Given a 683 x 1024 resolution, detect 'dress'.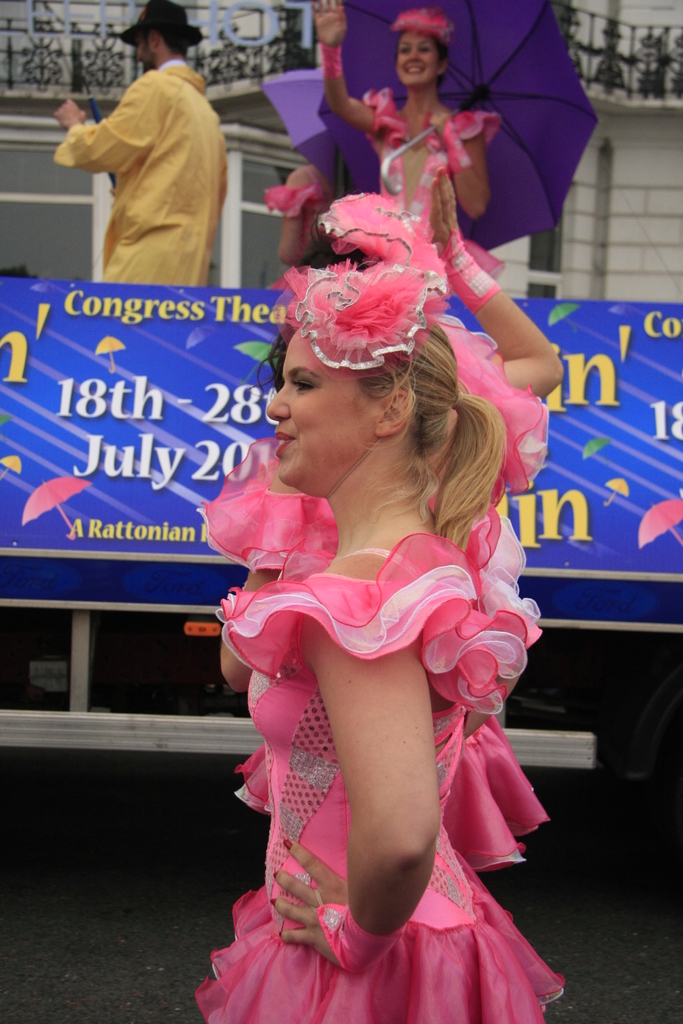
193, 504, 568, 1023.
